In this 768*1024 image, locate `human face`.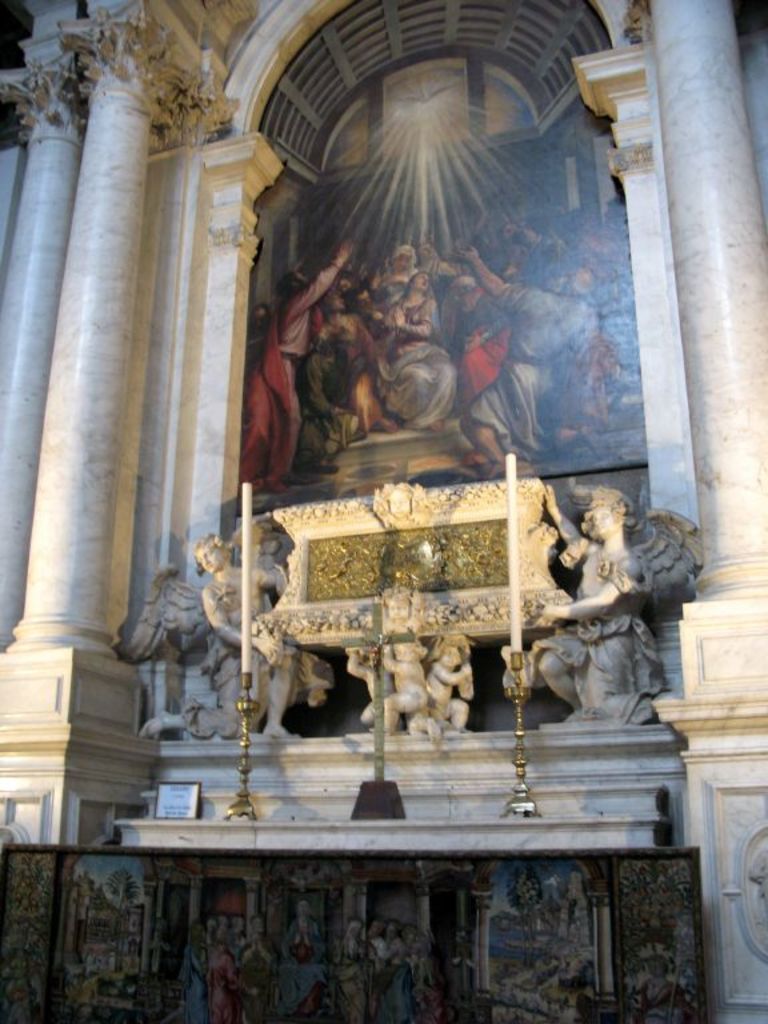
Bounding box: 501 223 513 243.
